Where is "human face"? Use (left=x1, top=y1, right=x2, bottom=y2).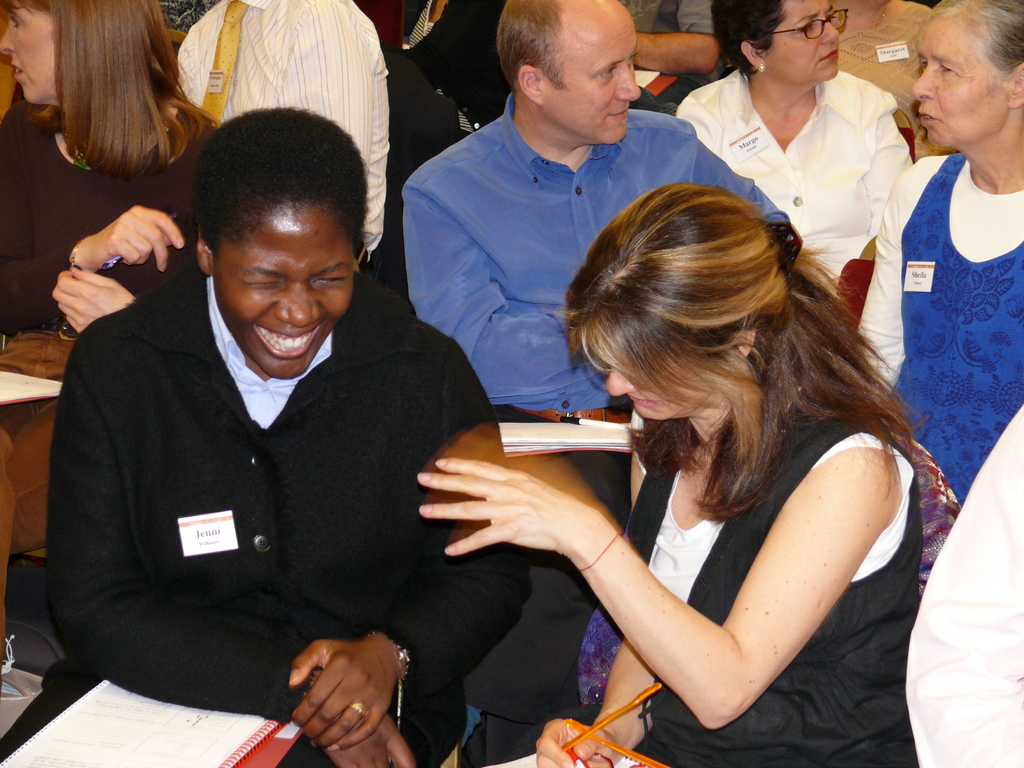
(left=0, top=9, right=52, bottom=103).
